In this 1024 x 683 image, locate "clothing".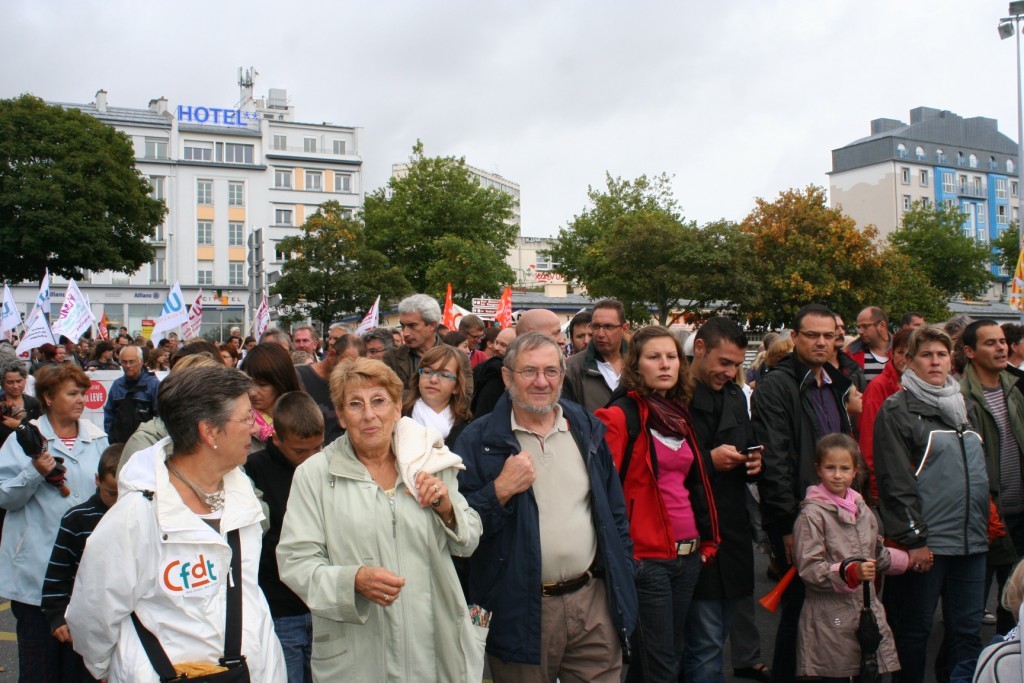
Bounding box: (left=106, top=367, right=170, bottom=444).
